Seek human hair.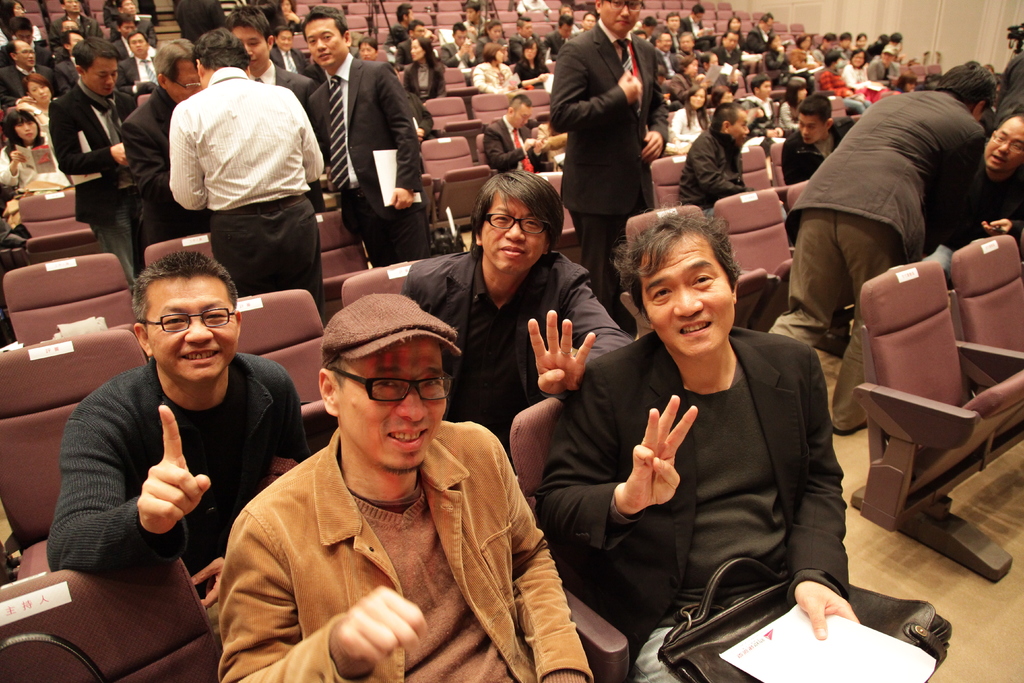
select_region(20, 76, 51, 114).
